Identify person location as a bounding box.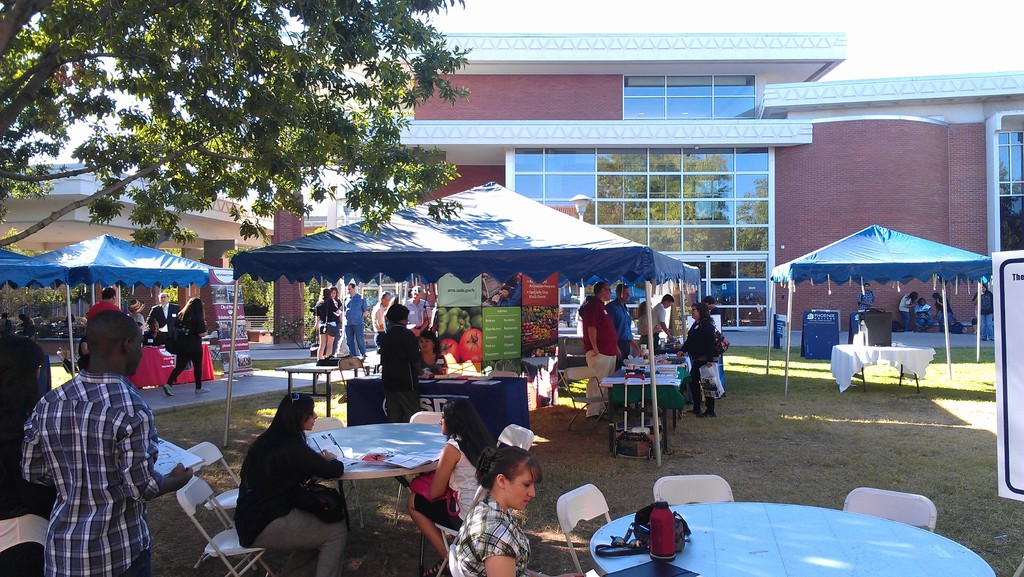
locate(80, 285, 126, 322).
